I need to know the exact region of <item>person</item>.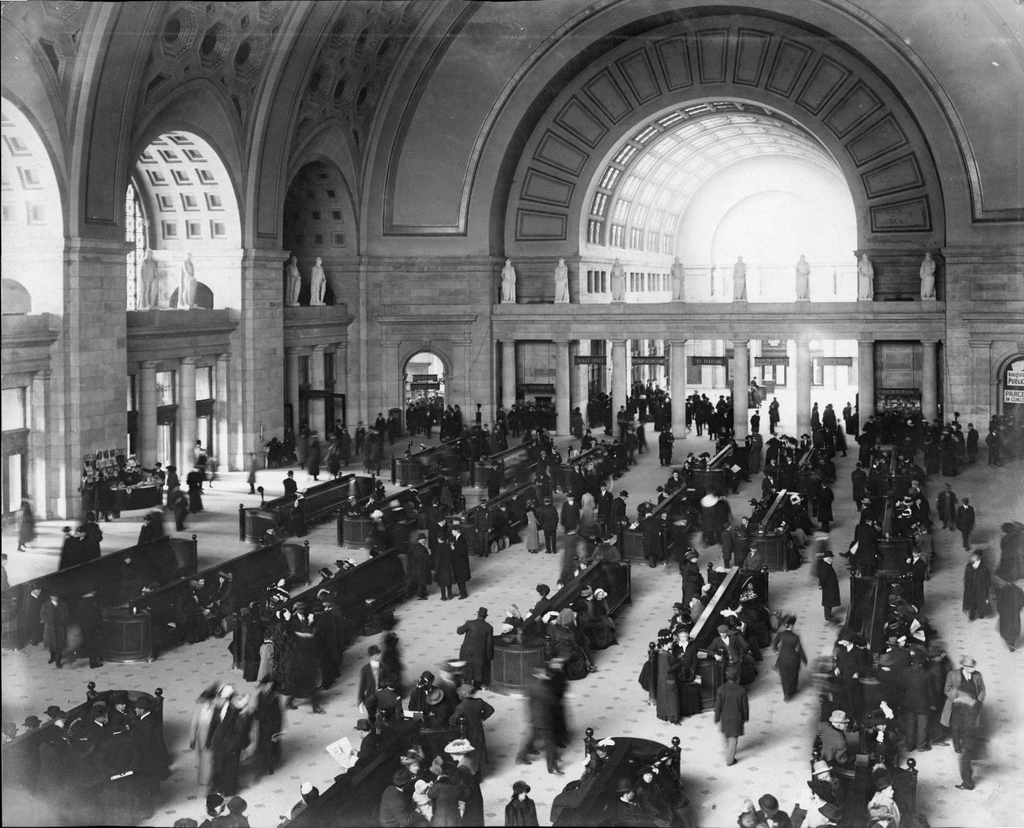
Region: region(526, 498, 540, 551).
